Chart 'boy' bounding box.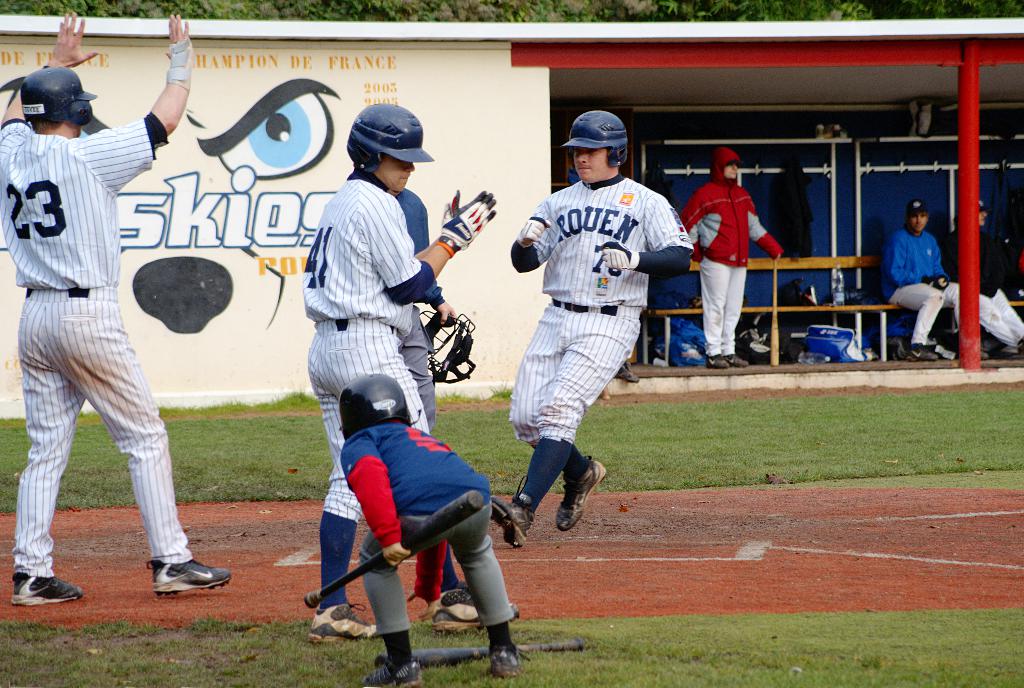
Charted: x1=351, y1=369, x2=532, y2=687.
